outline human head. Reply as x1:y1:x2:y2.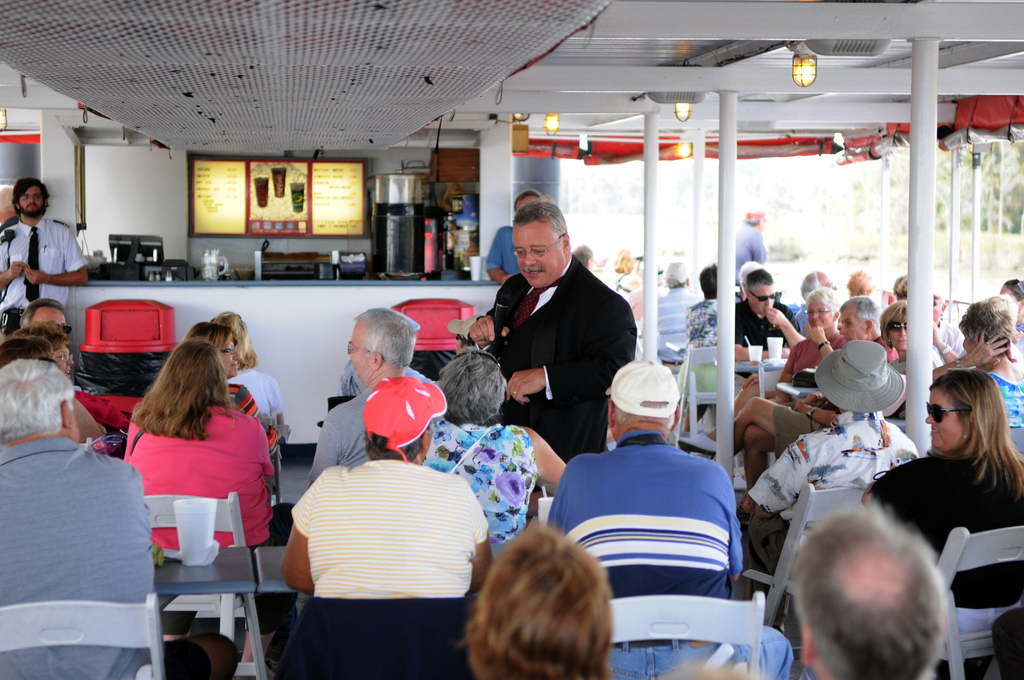
348:307:415:382.
